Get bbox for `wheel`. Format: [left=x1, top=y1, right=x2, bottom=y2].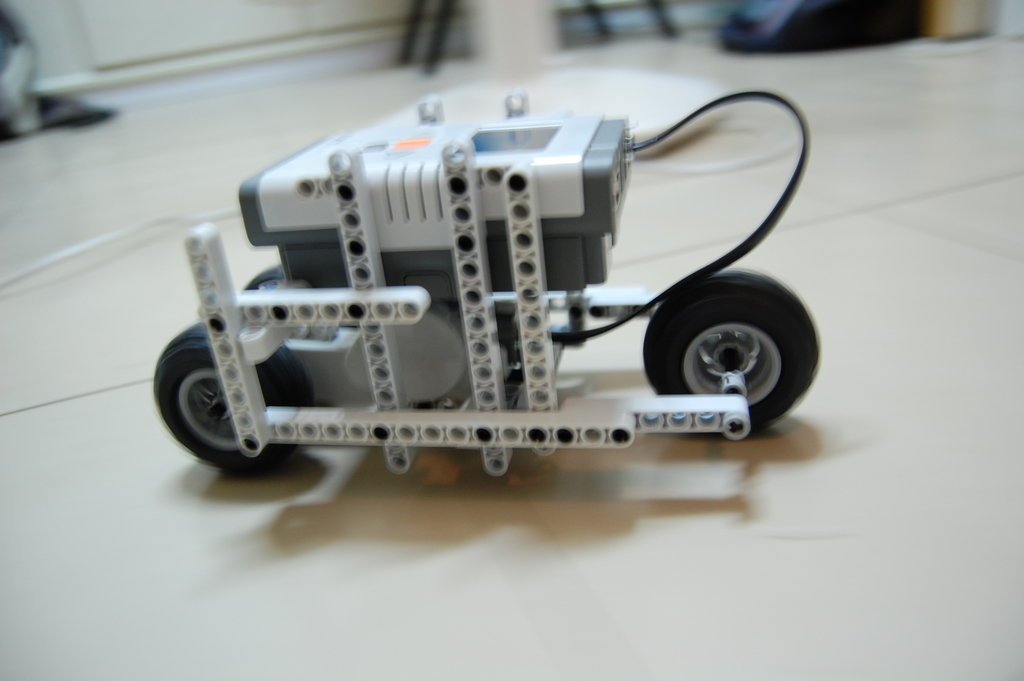
[left=643, top=271, right=821, bottom=435].
